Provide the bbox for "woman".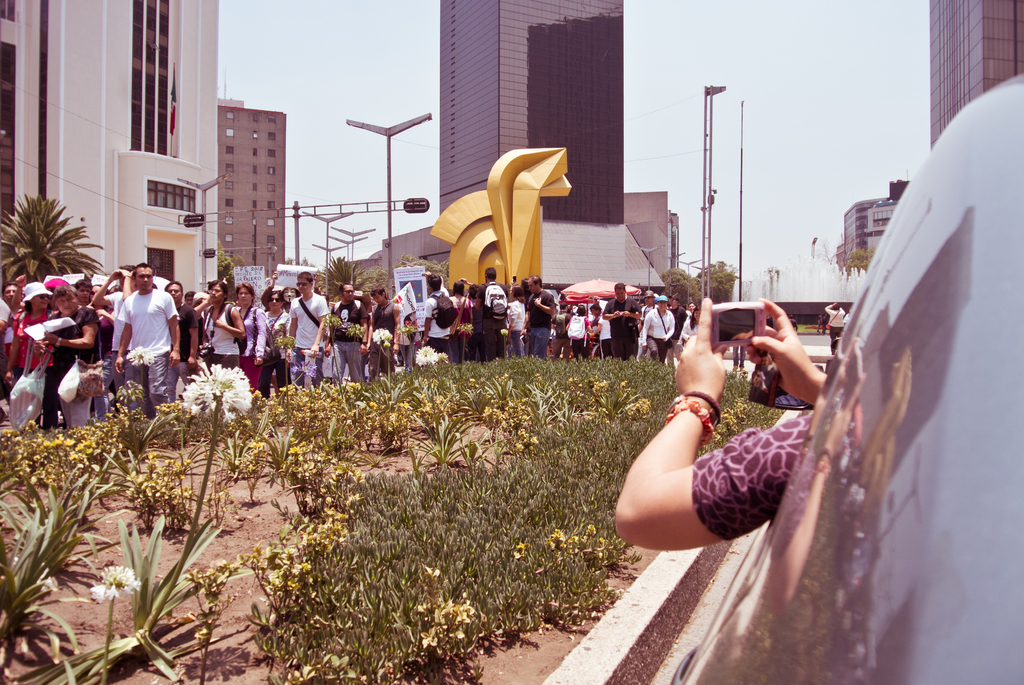
(236, 283, 264, 396).
